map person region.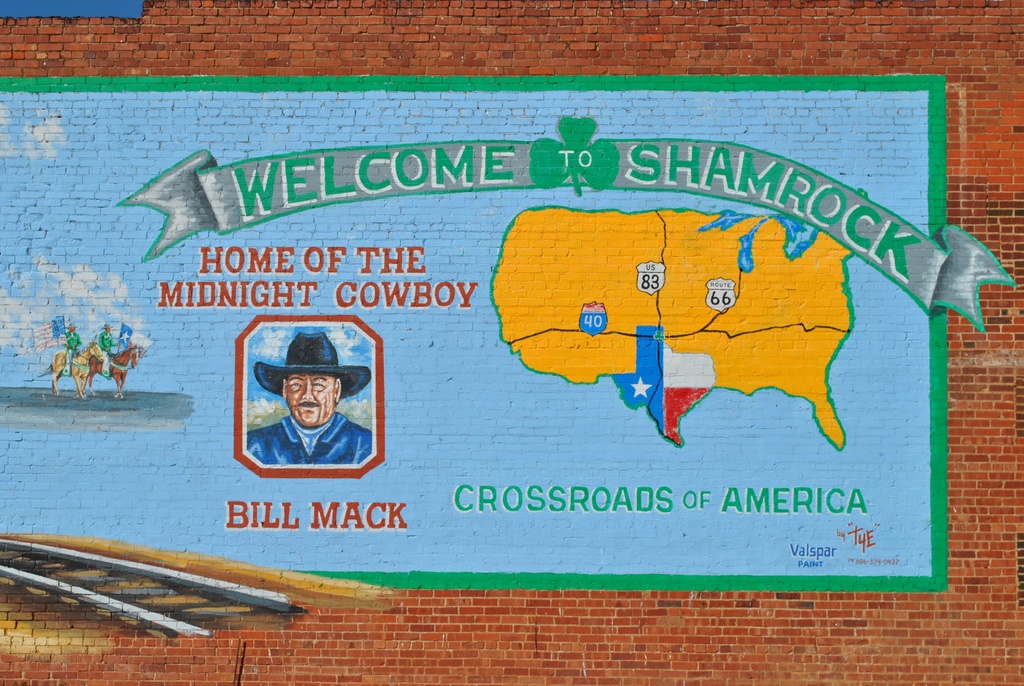
Mapped to x1=57, y1=316, x2=83, y2=369.
